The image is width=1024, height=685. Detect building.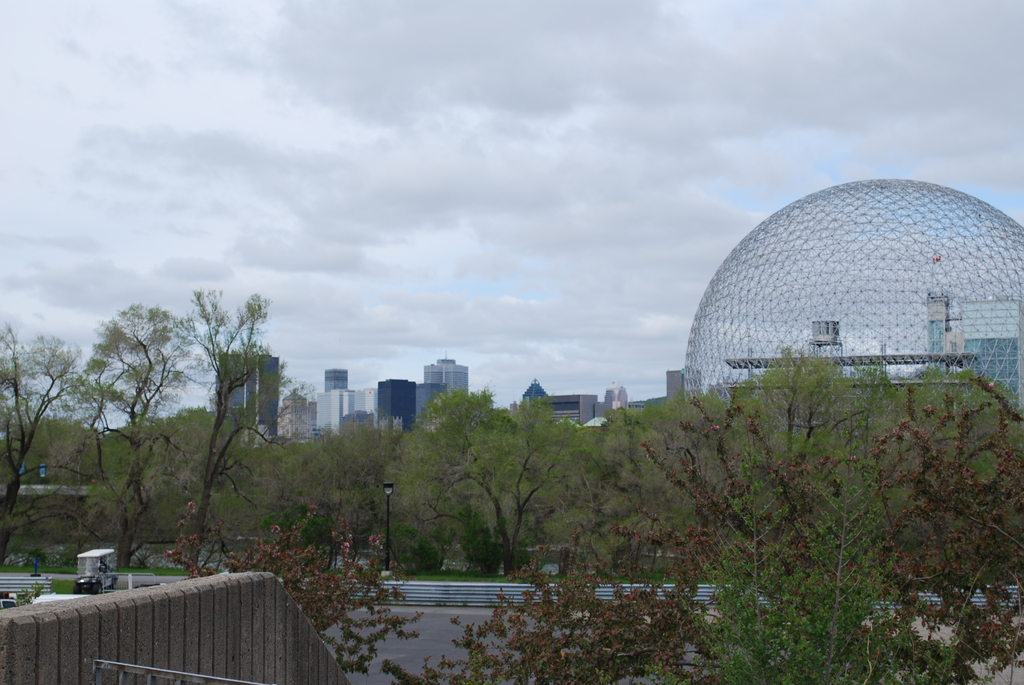
Detection: [left=428, top=359, right=465, bottom=397].
